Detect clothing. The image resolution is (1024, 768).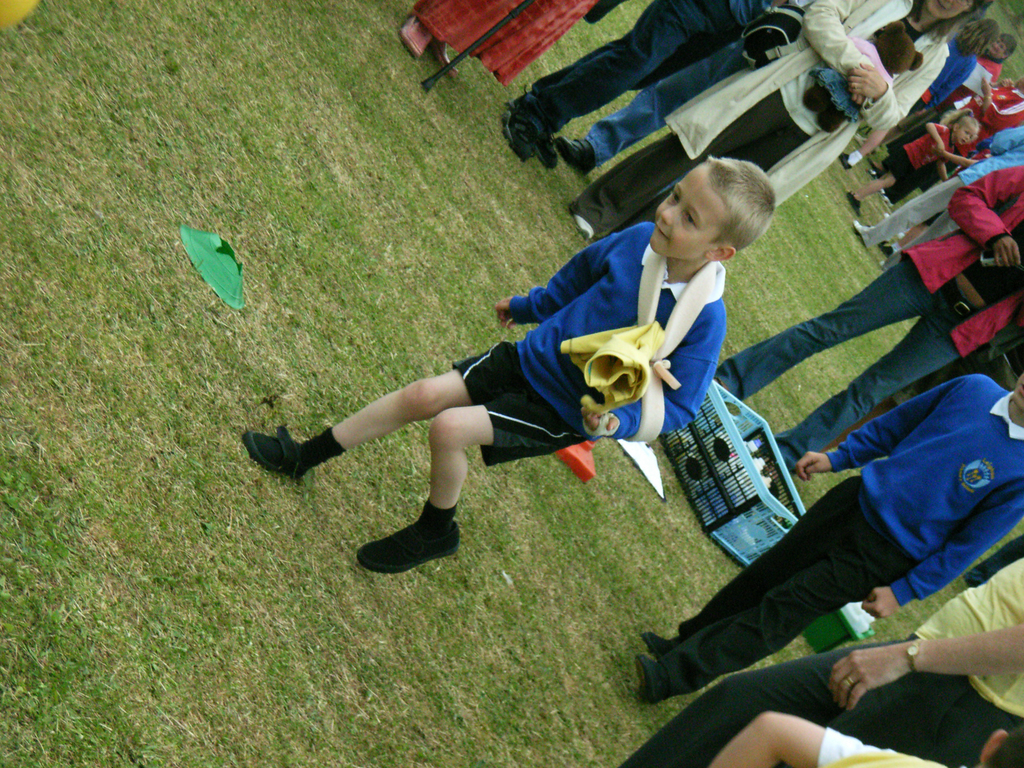
box(890, 87, 1009, 191).
